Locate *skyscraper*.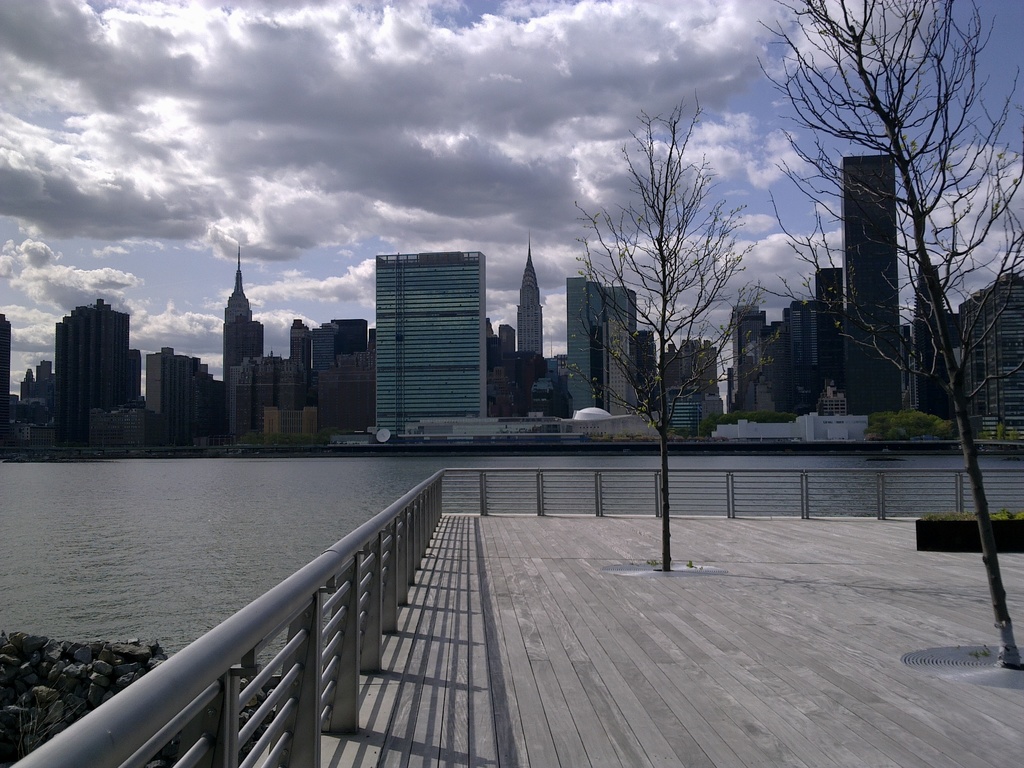
Bounding box: crop(566, 276, 609, 415).
